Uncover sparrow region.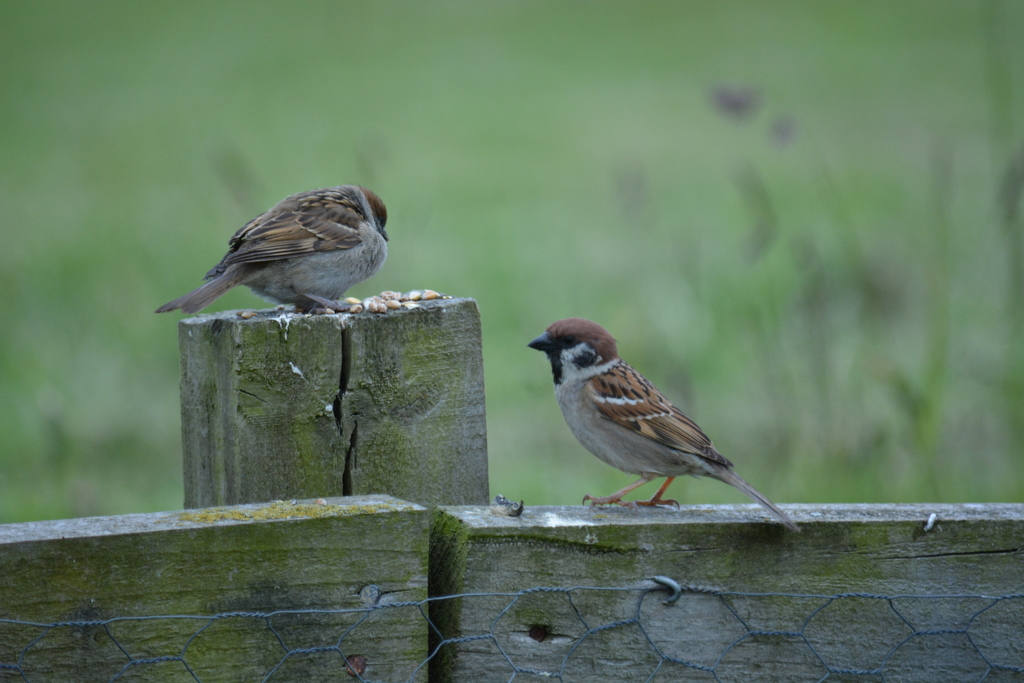
Uncovered: detection(522, 314, 804, 536).
